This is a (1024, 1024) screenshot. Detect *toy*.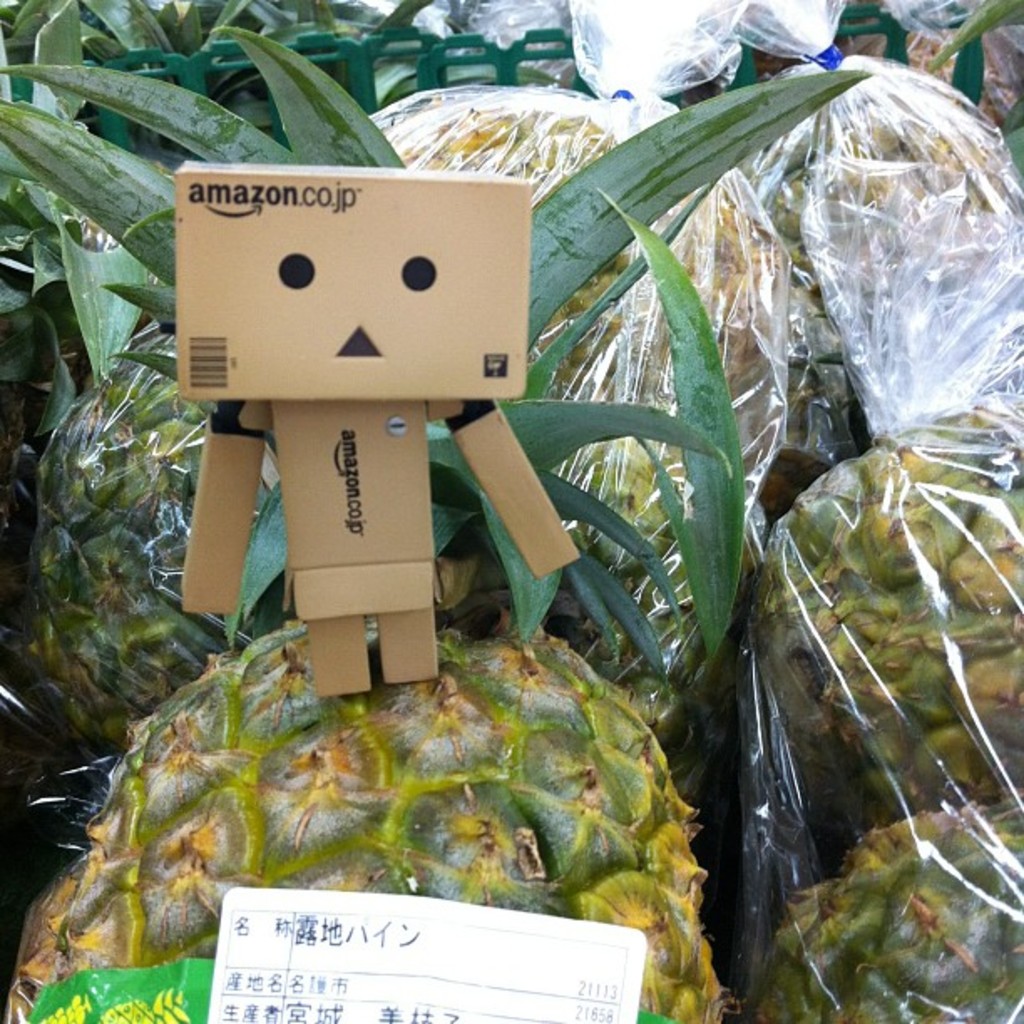
x1=105 y1=164 x2=668 y2=714.
